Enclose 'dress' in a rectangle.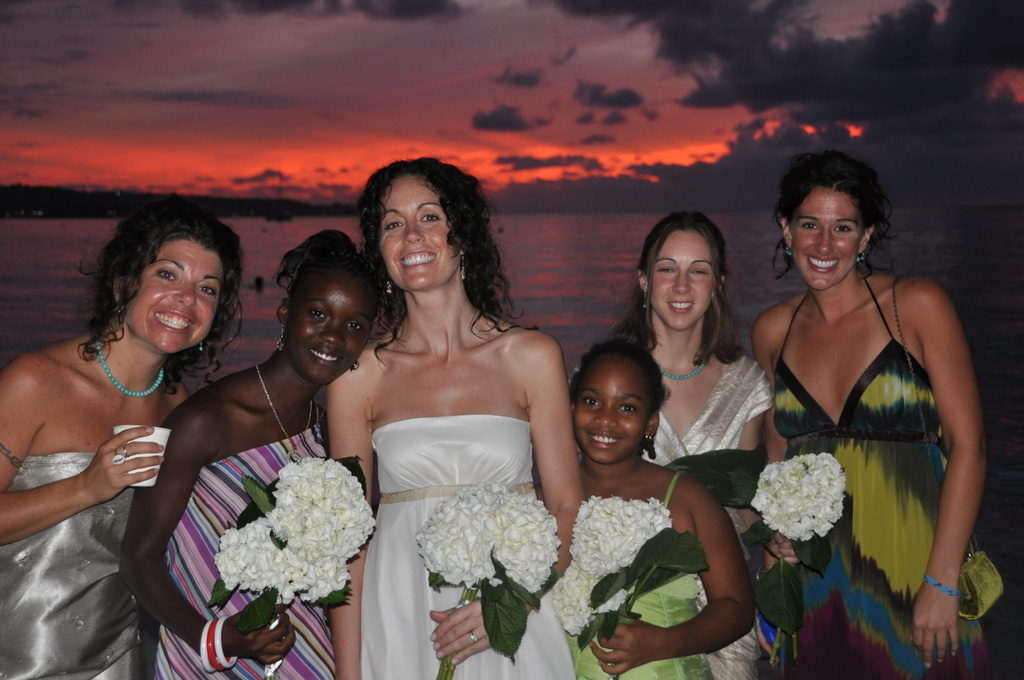
select_region(641, 353, 779, 679).
